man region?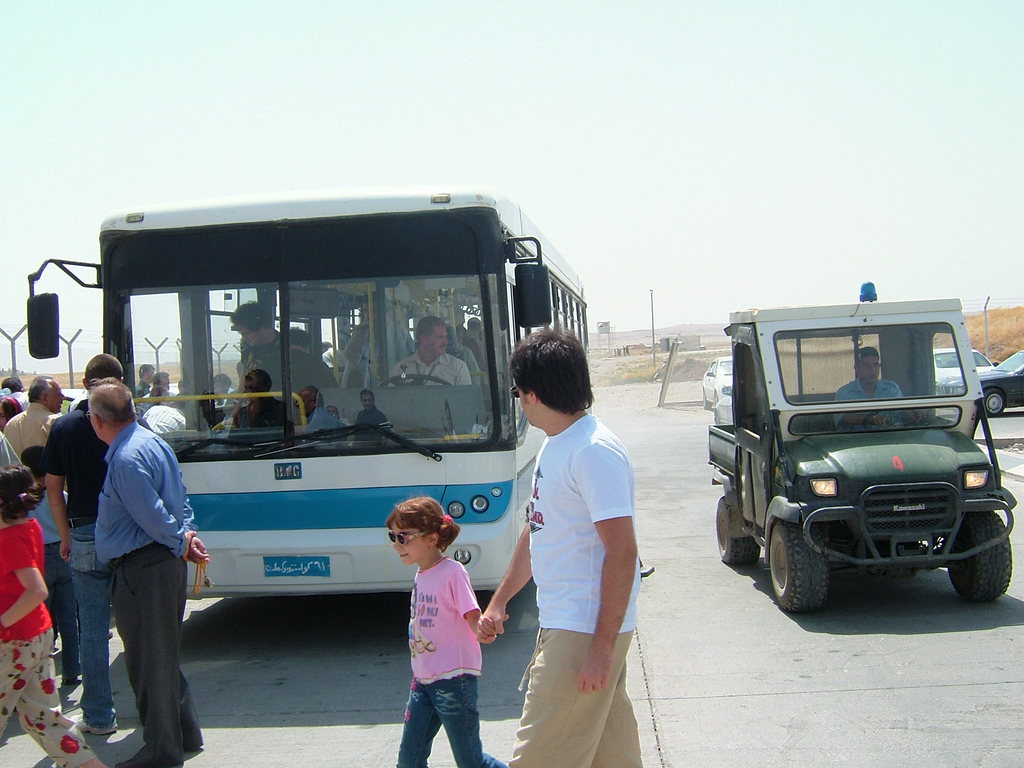
40:353:140:729
